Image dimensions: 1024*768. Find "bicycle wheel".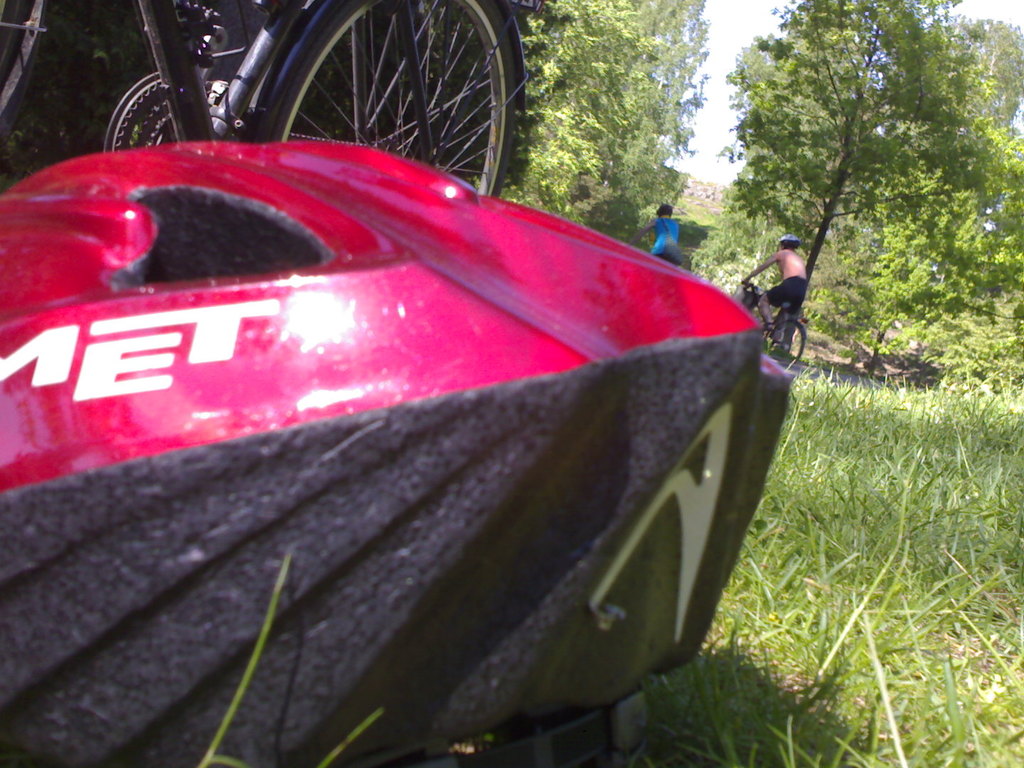
[x1=769, y1=315, x2=811, y2=378].
